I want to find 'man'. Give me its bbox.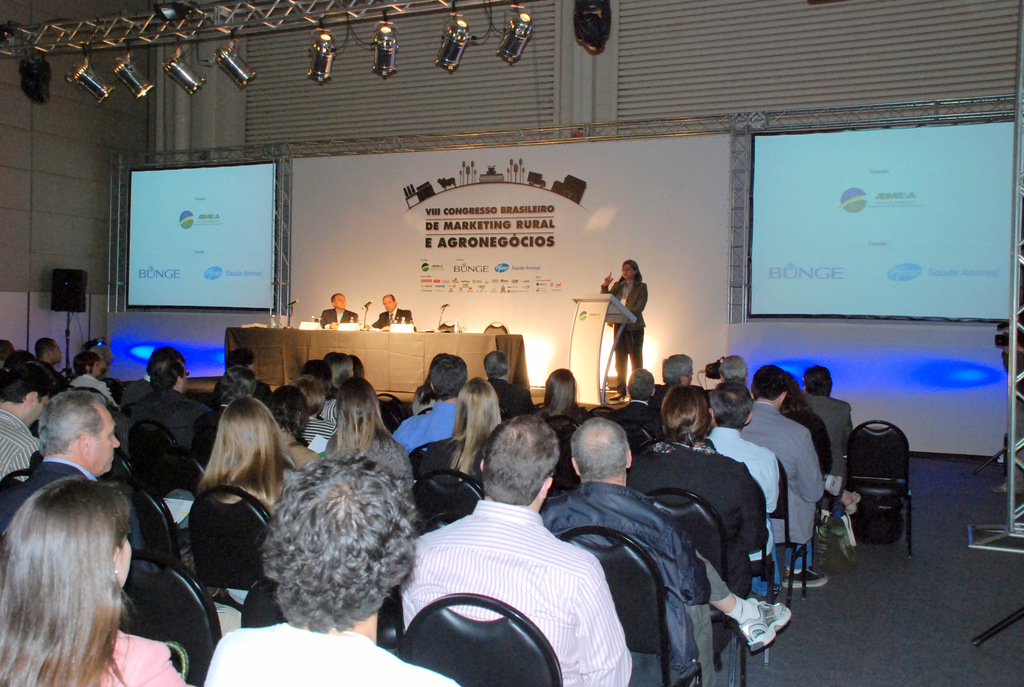
[705, 376, 785, 596].
